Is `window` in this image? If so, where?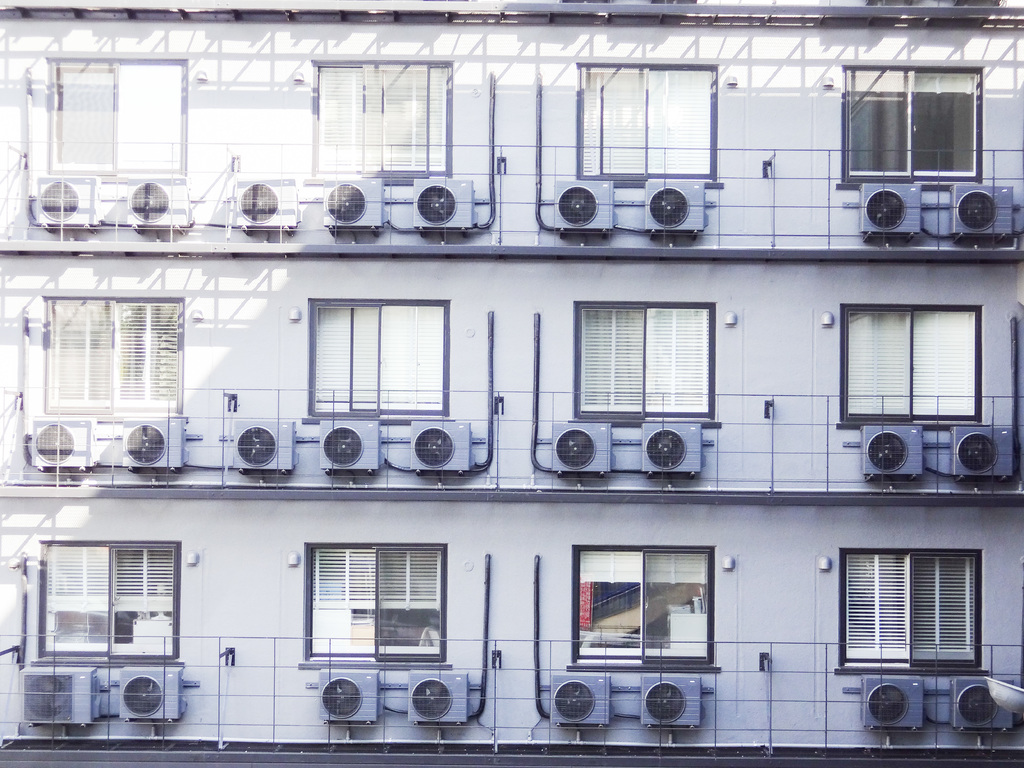
Yes, at region(44, 60, 181, 173).
